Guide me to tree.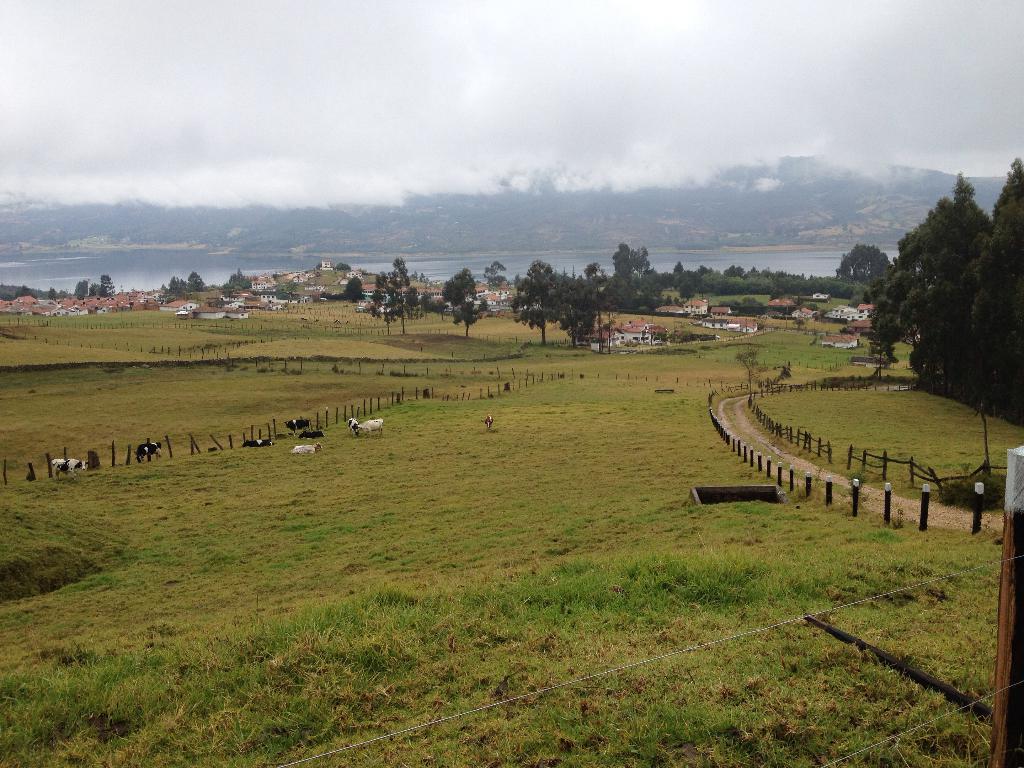
Guidance: left=479, top=257, right=506, bottom=291.
